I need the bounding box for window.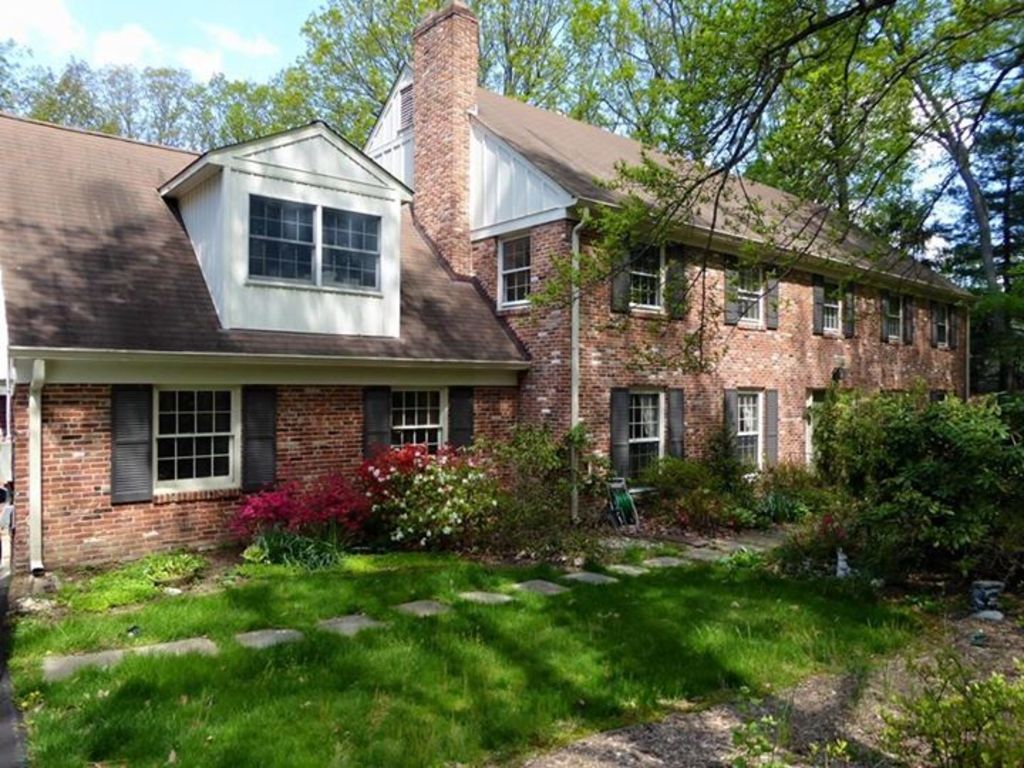
Here it is: [811, 274, 858, 346].
